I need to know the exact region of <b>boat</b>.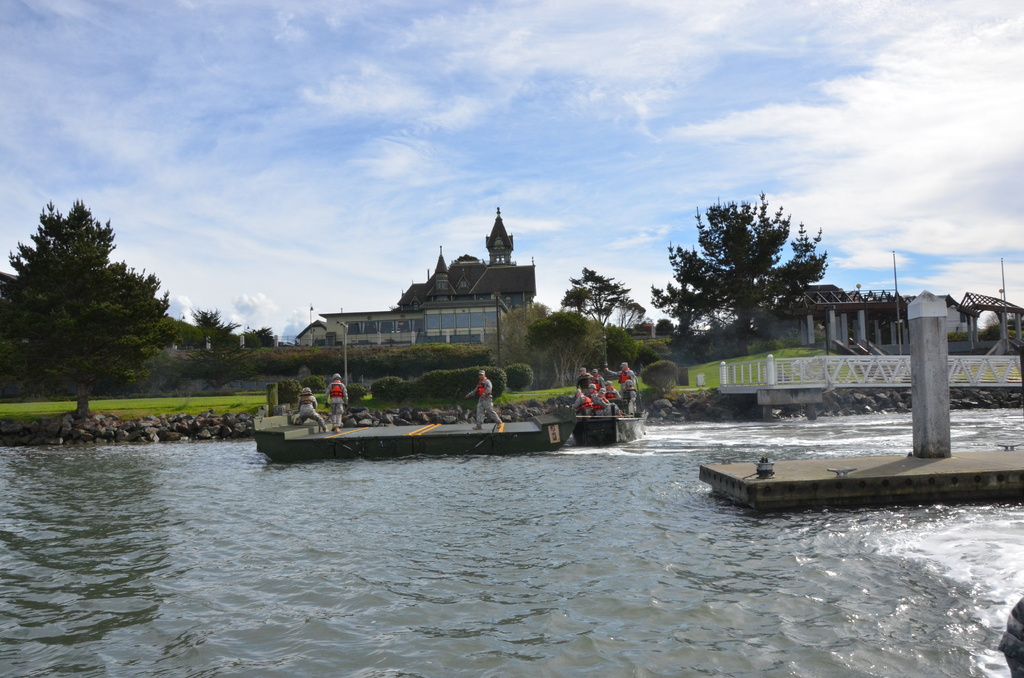
Region: x1=573, y1=390, x2=650, y2=451.
